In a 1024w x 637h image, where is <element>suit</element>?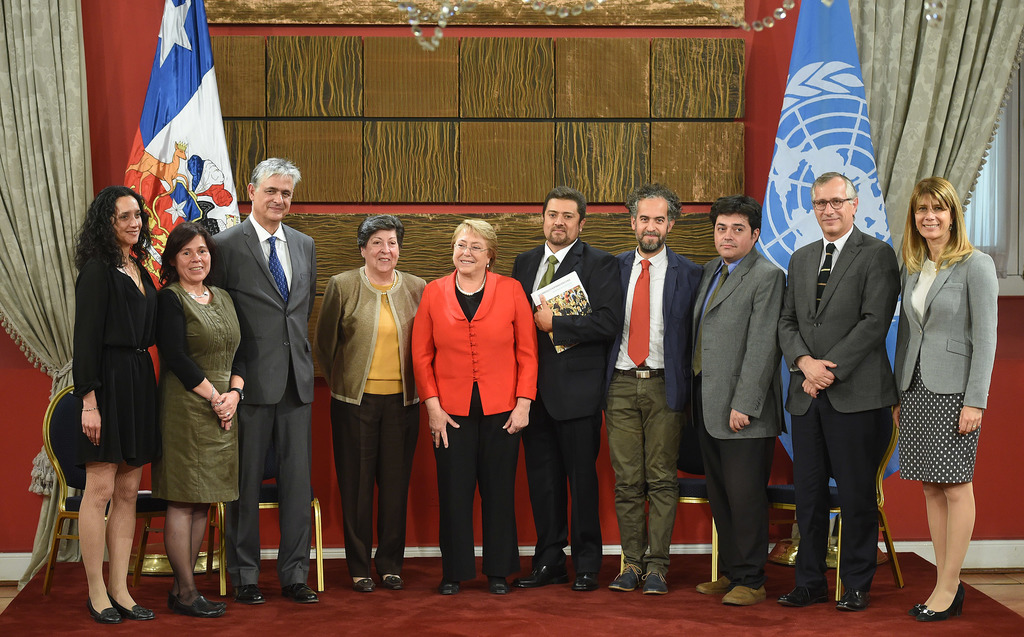
crop(616, 244, 705, 408).
